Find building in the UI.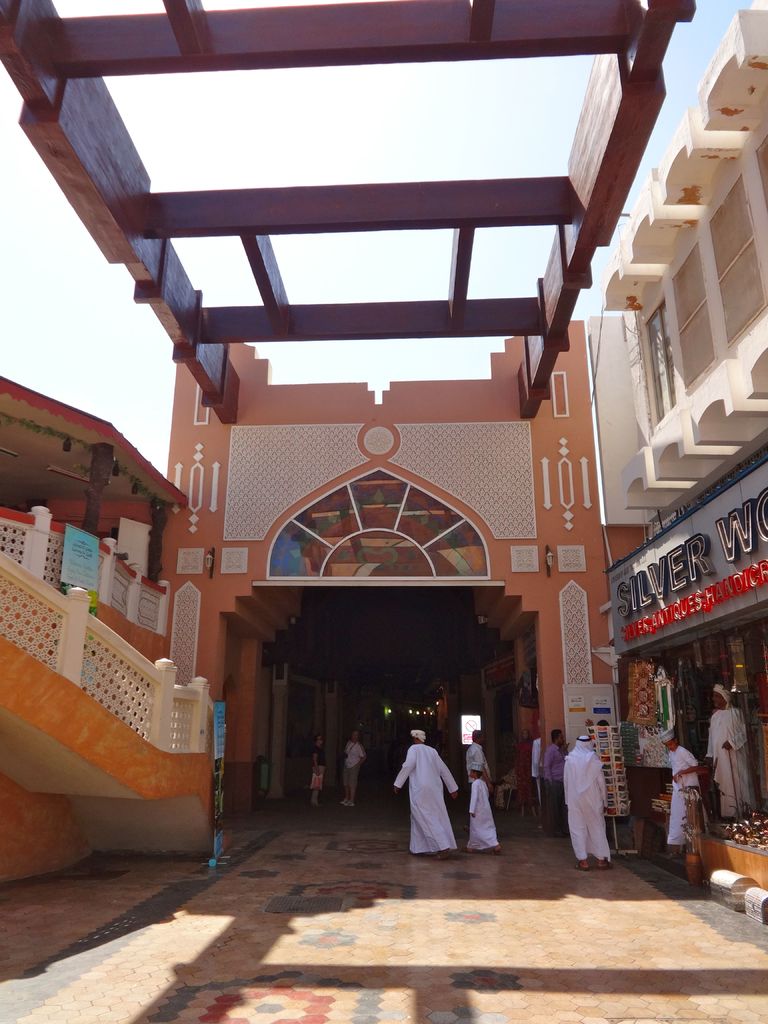
UI element at l=589, t=0, r=767, b=904.
